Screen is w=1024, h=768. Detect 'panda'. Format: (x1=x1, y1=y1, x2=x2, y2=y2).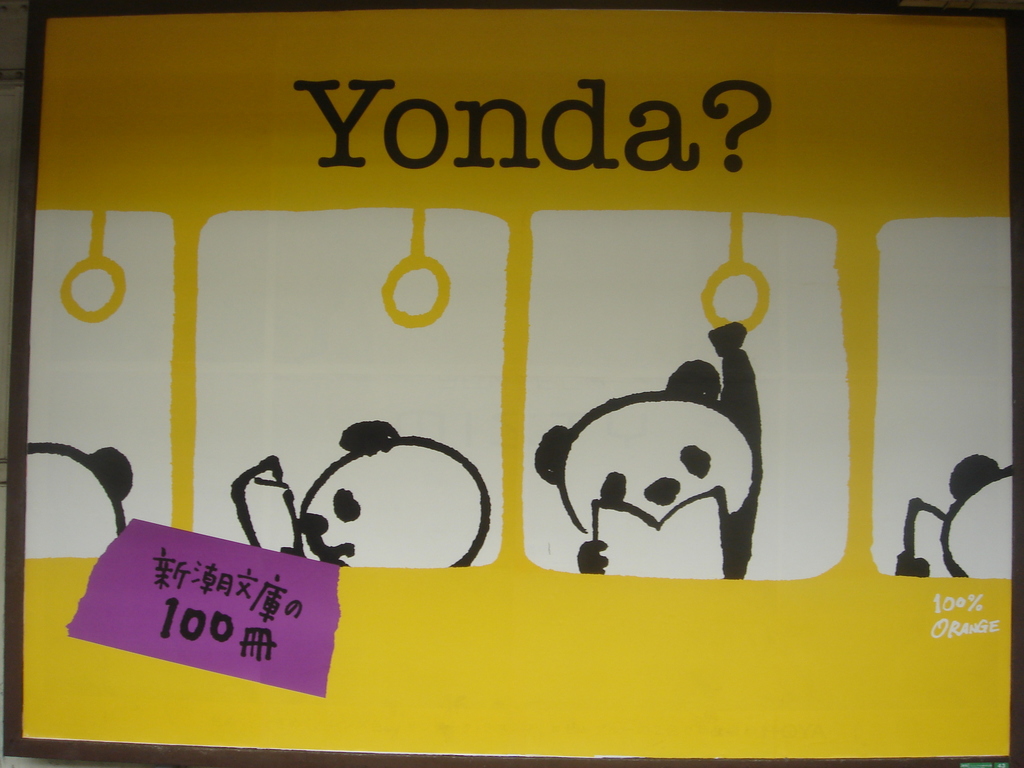
(x1=536, y1=315, x2=768, y2=578).
